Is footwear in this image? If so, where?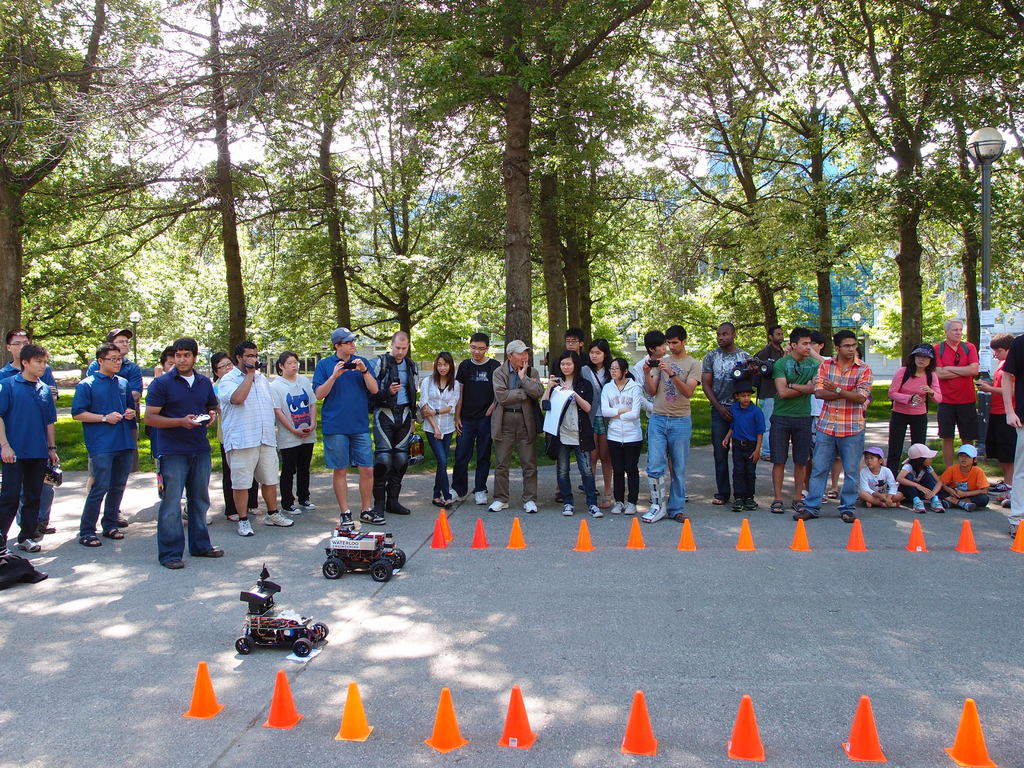
Yes, at bbox=[362, 508, 381, 523].
